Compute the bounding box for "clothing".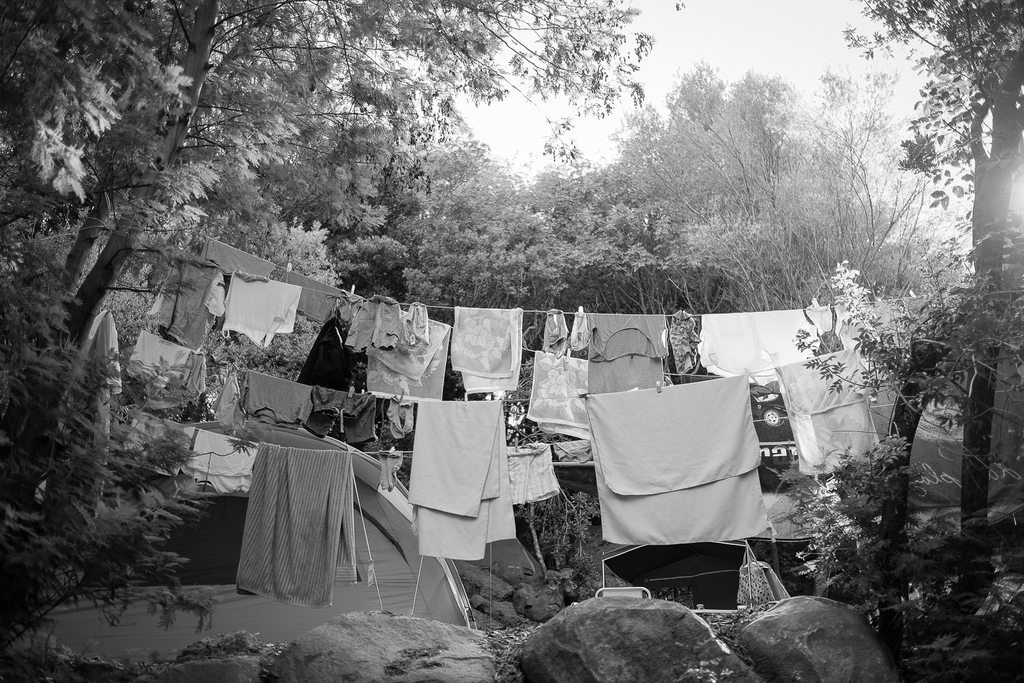
<region>364, 307, 448, 399</region>.
